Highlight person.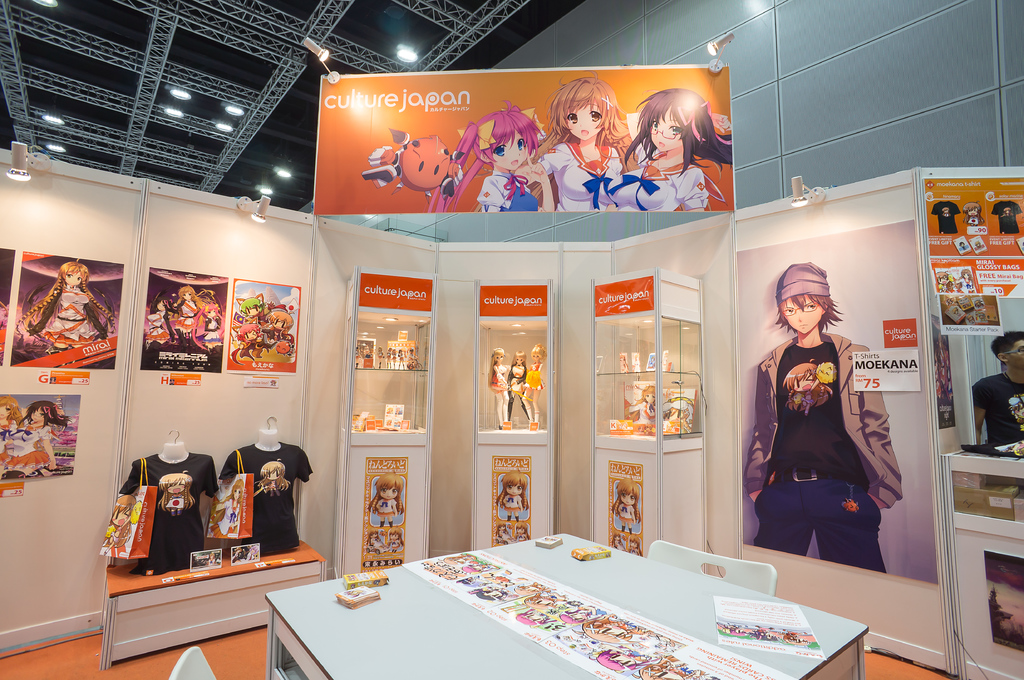
Highlighted region: 355 125 470 201.
